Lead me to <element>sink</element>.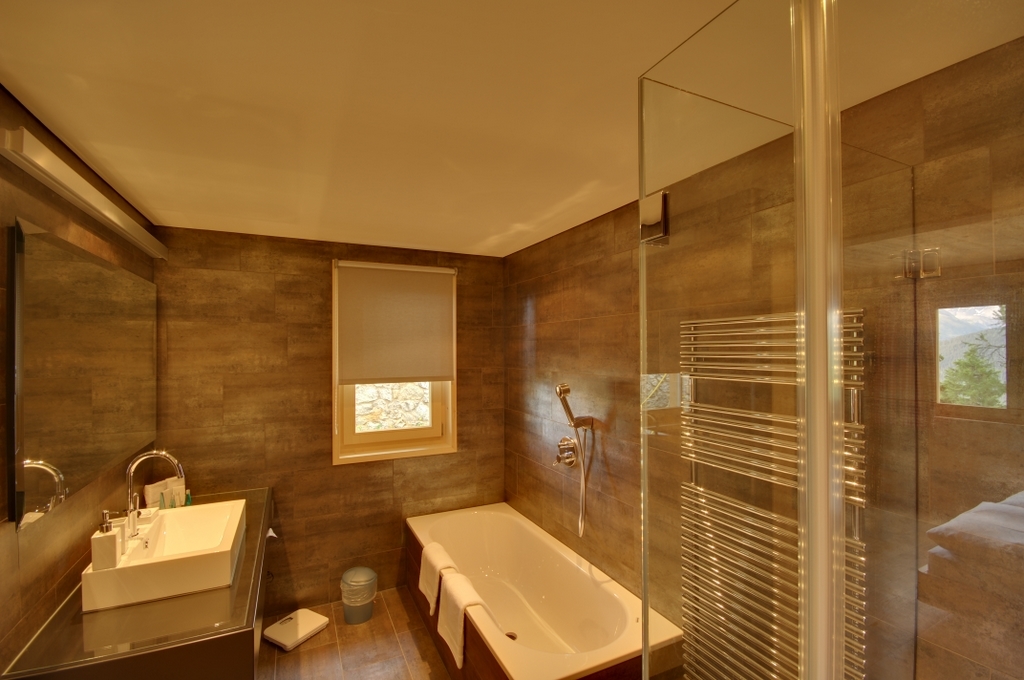
Lead to <region>71, 444, 255, 609</region>.
